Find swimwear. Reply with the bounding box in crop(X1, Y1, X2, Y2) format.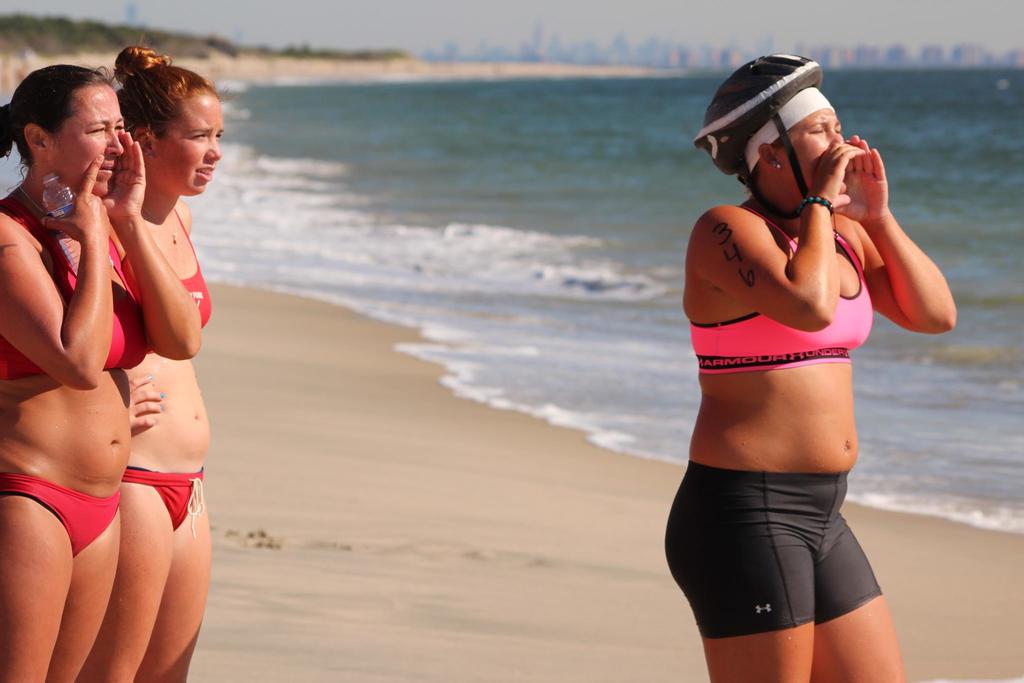
crop(662, 473, 886, 634).
